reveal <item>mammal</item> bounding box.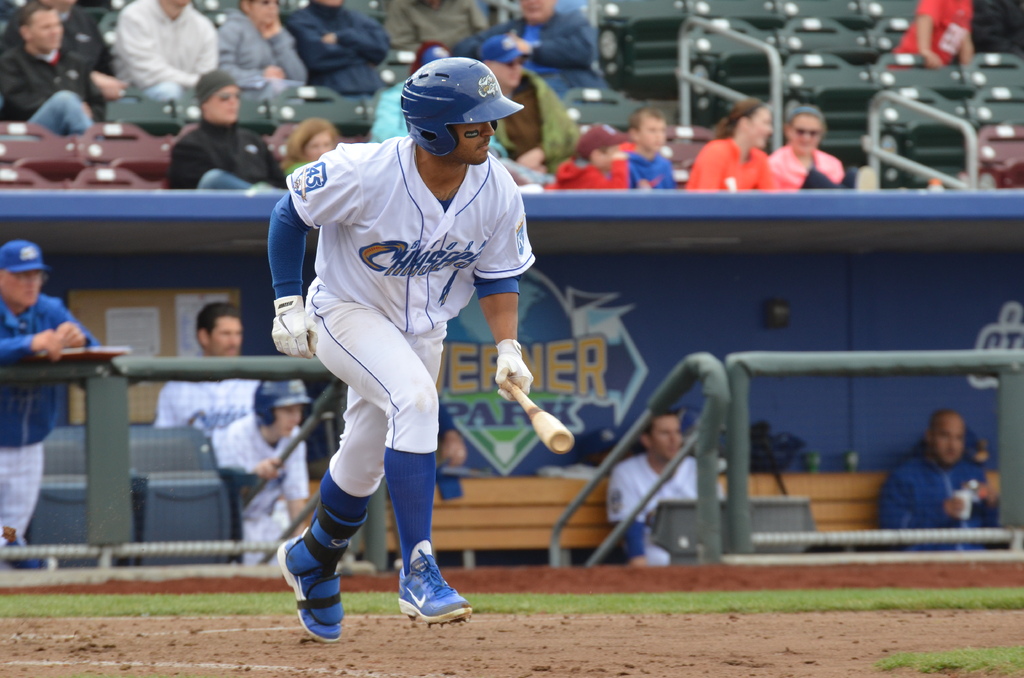
Revealed: [878,412,1005,557].
